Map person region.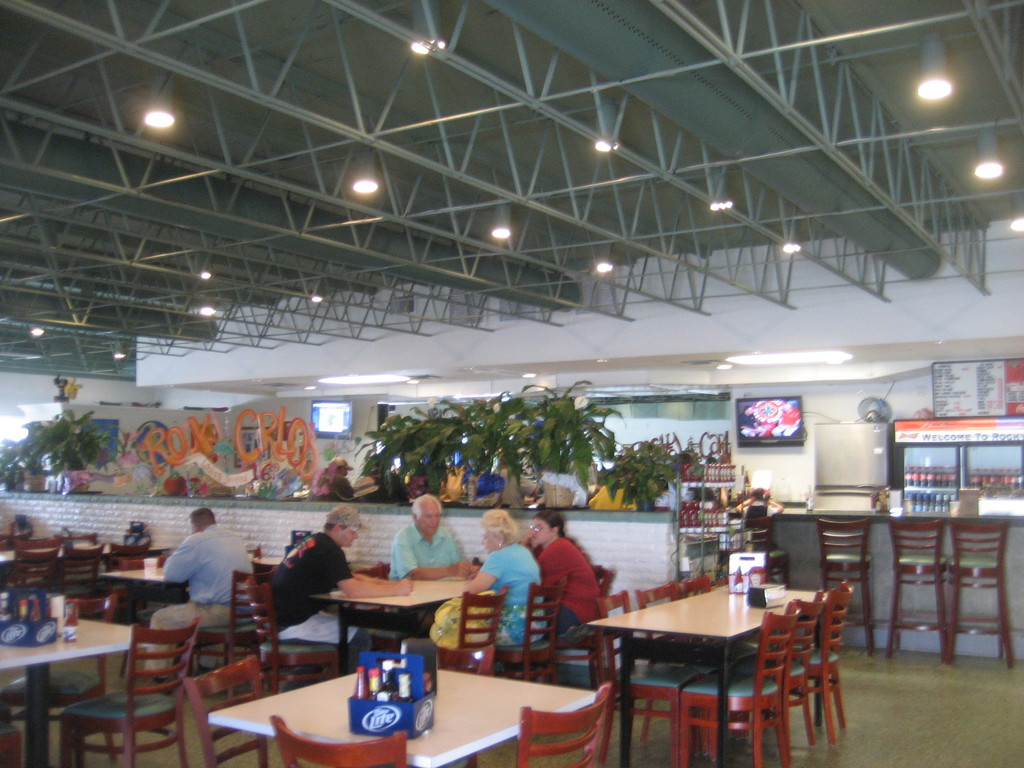
Mapped to (left=392, top=499, right=479, bottom=579).
